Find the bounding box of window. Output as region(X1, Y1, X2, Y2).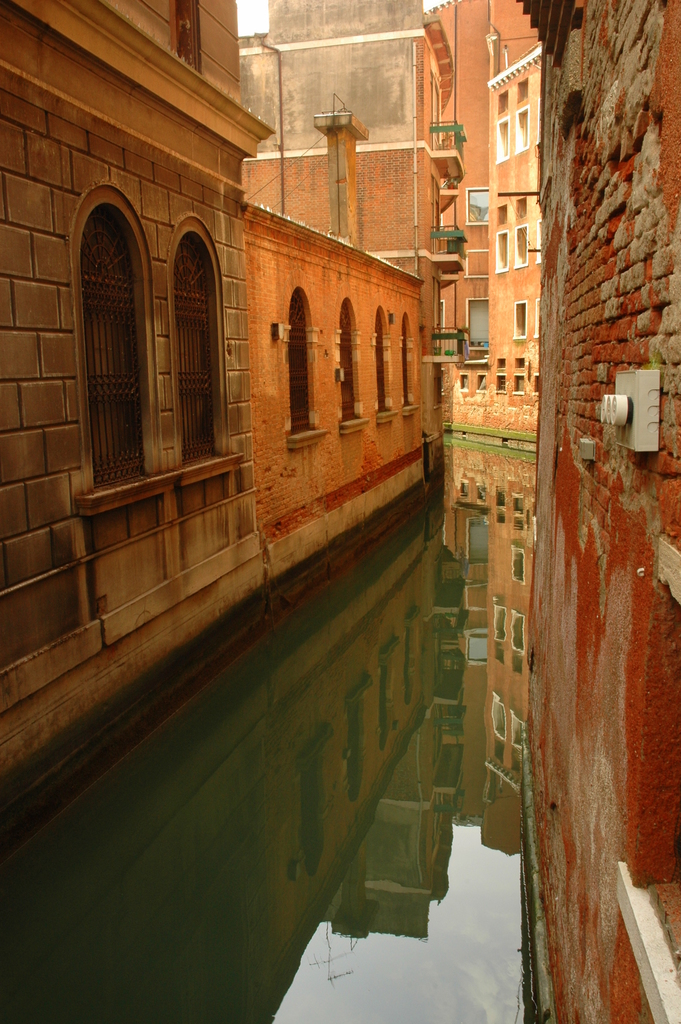
region(92, 207, 150, 495).
